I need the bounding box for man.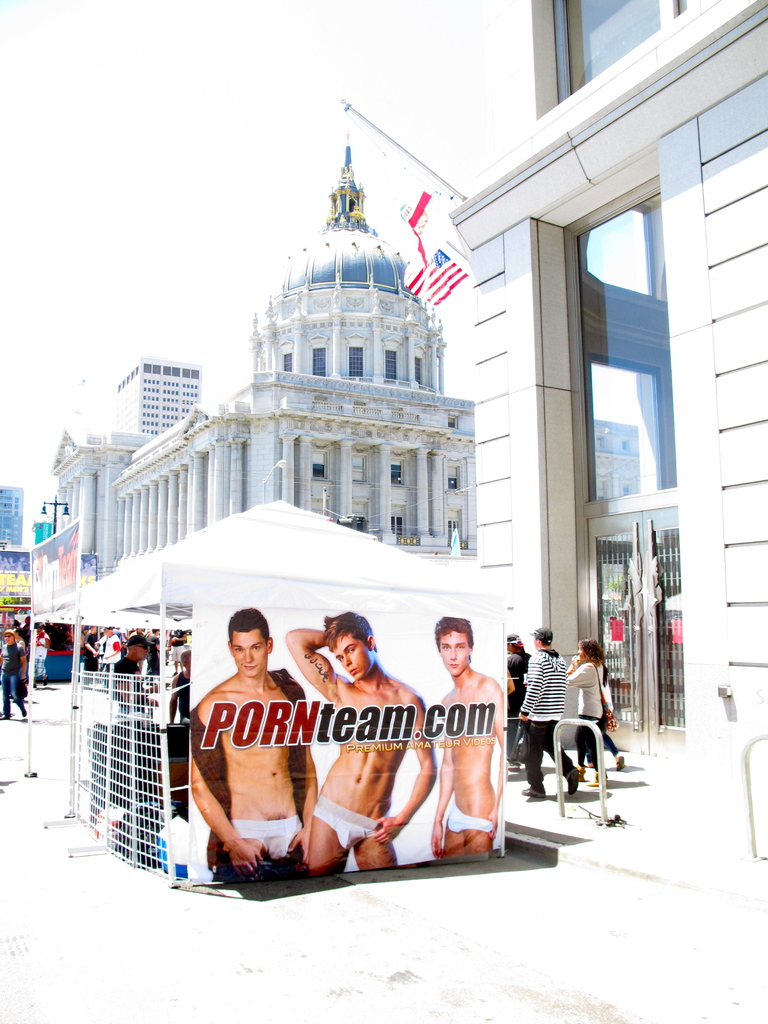
Here it is: (428,614,504,857).
